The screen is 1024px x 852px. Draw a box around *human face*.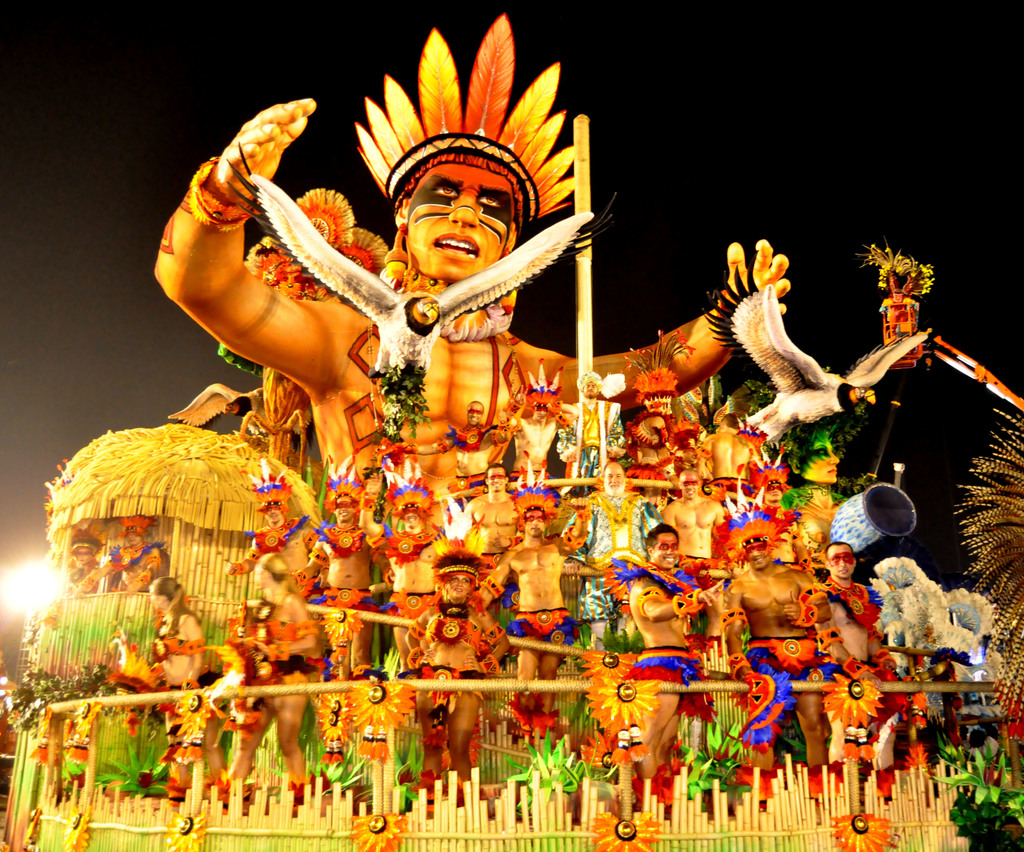
left=76, top=544, right=92, bottom=562.
